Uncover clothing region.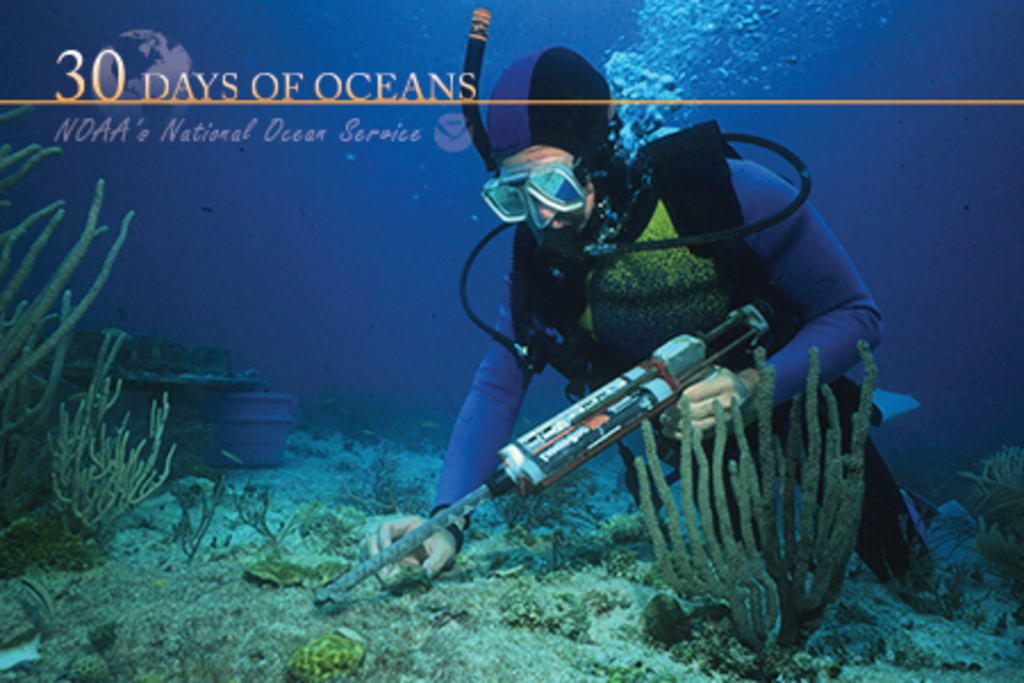
Uncovered: box=[423, 125, 933, 601].
